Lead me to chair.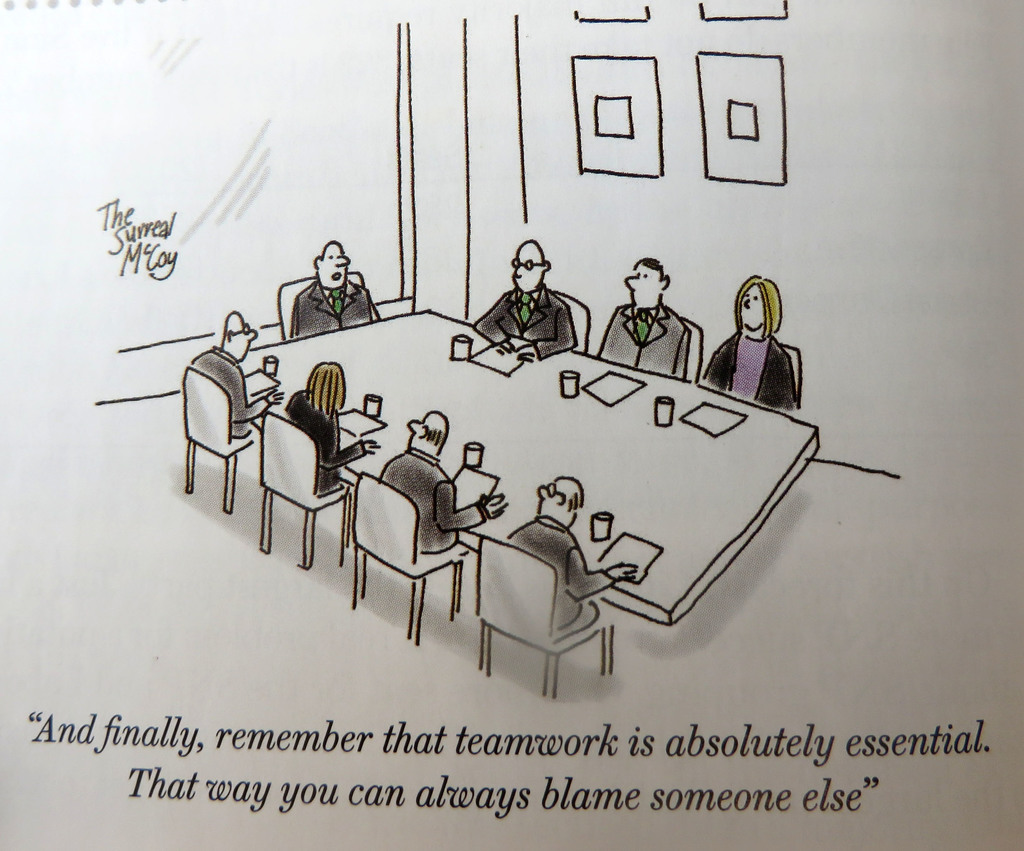
Lead to crop(186, 368, 264, 511).
